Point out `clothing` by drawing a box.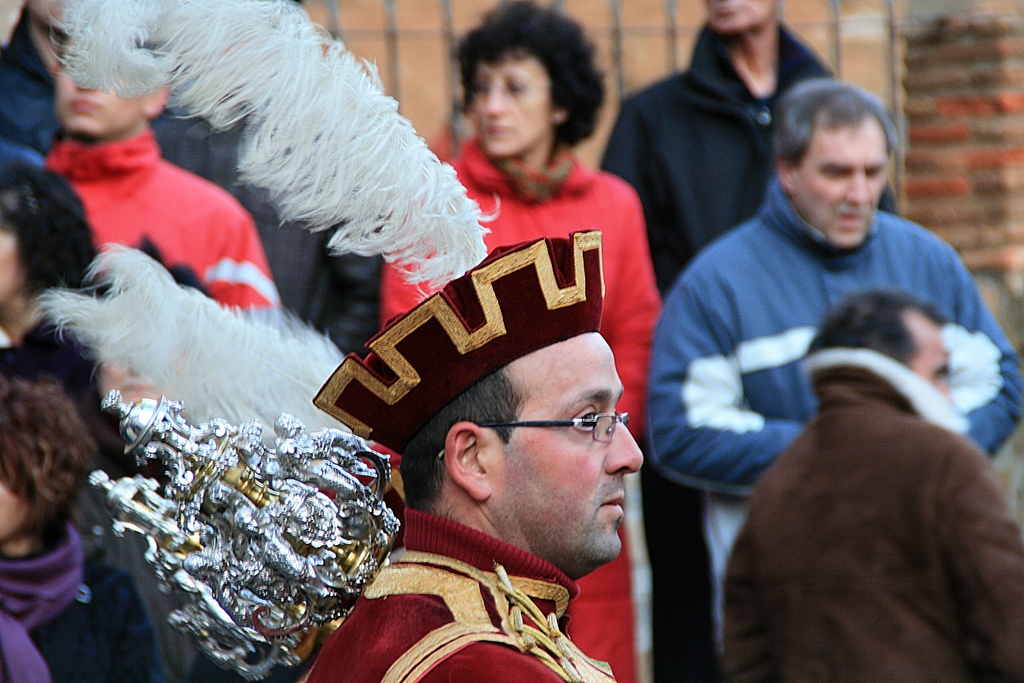
region(640, 167, 1023, 654).
